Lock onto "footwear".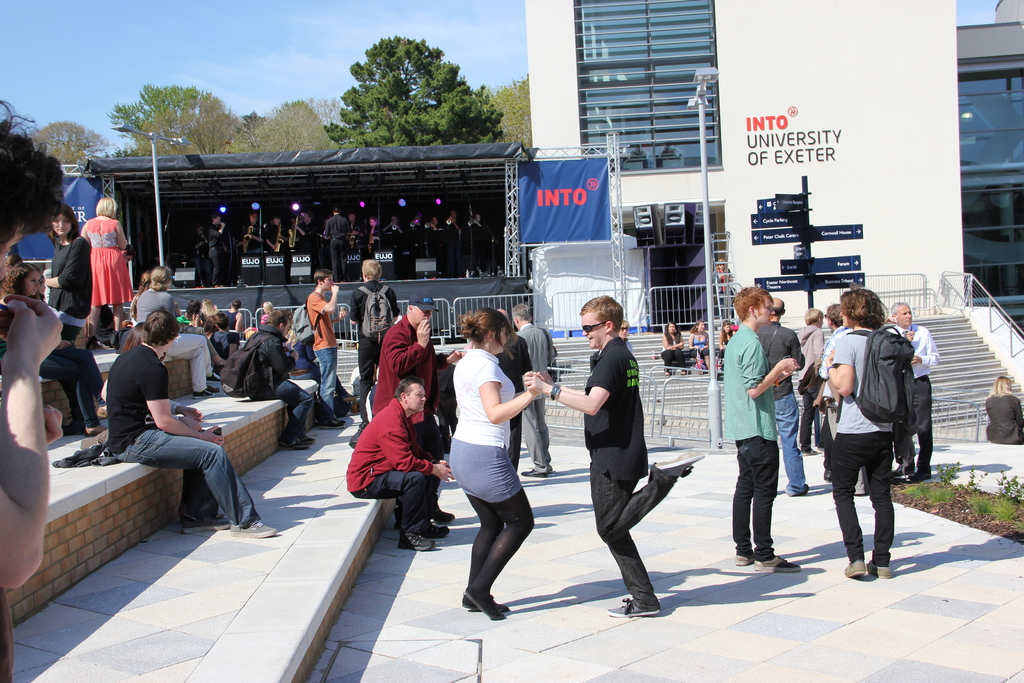
Locked: x1=656 y1=446 x2=705 y2=475.
